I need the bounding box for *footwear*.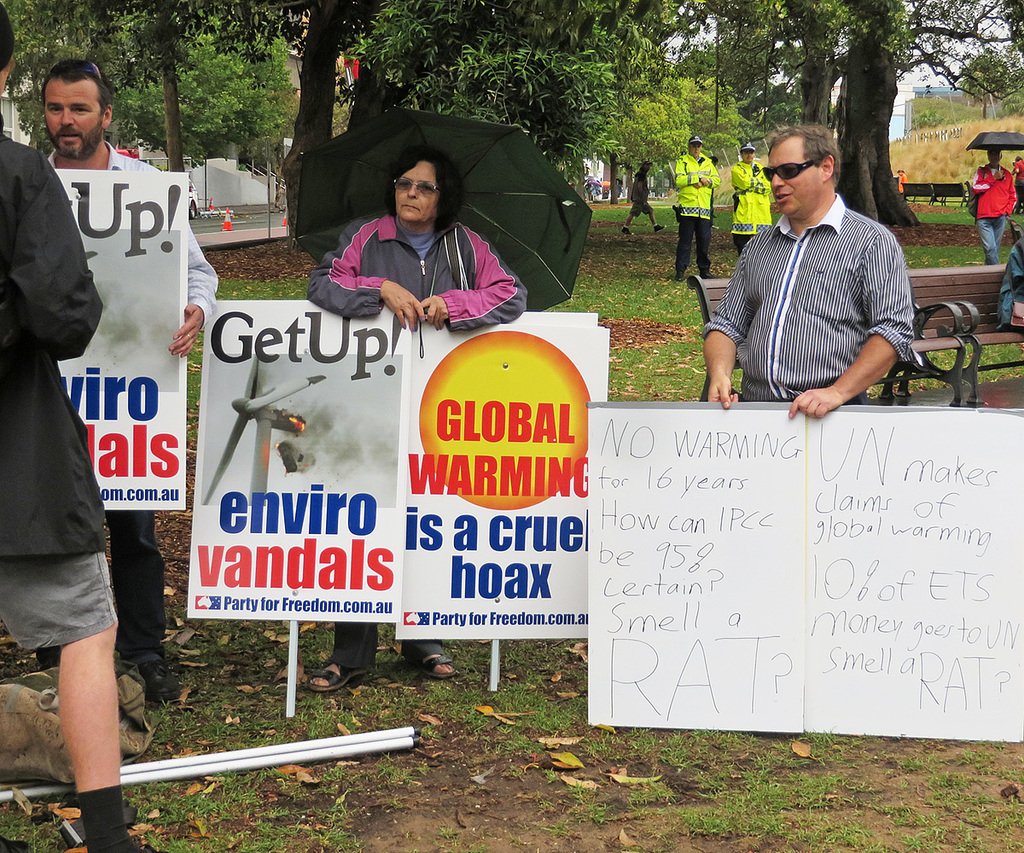
Here it is: Rect(137, 653, 186, 701).
